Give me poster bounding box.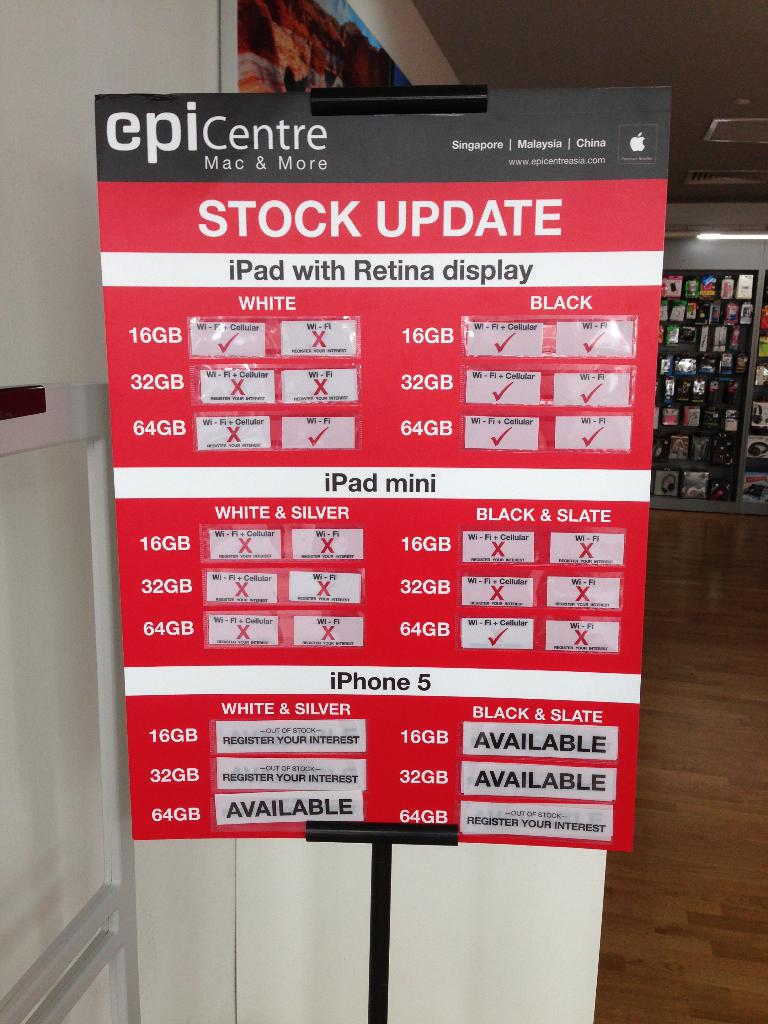
box=[95, 85, 677, 849].
